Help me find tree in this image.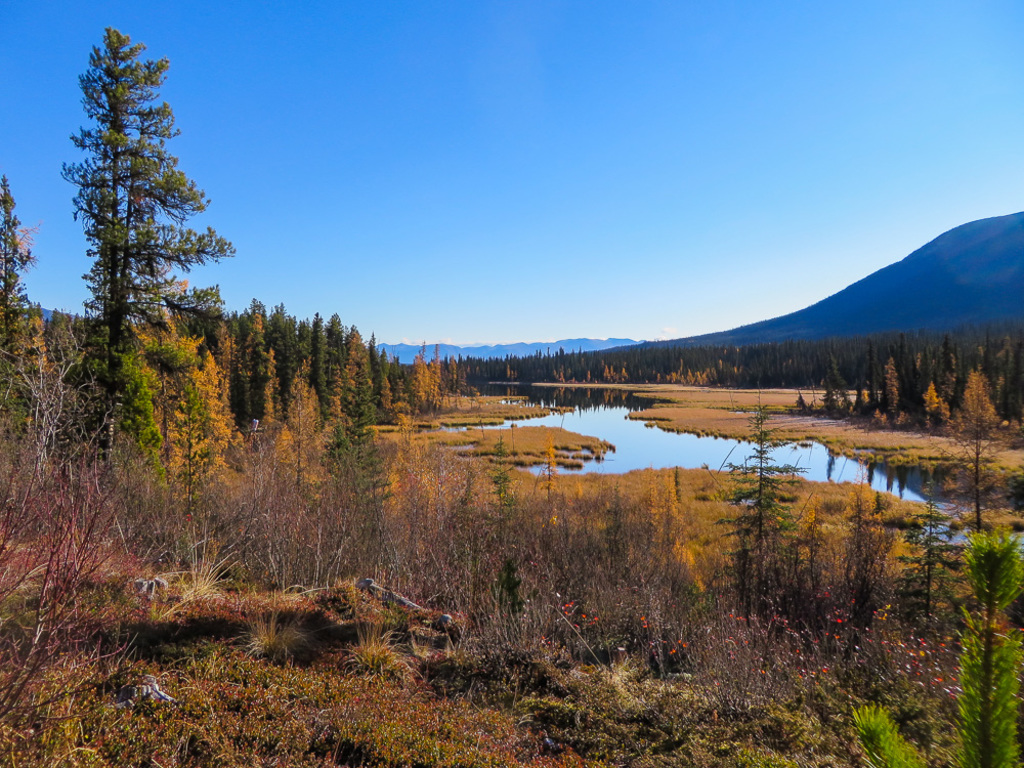
Found it: {"x1": 286, "y1": 322, "x2": 297, "y2": 440}.
